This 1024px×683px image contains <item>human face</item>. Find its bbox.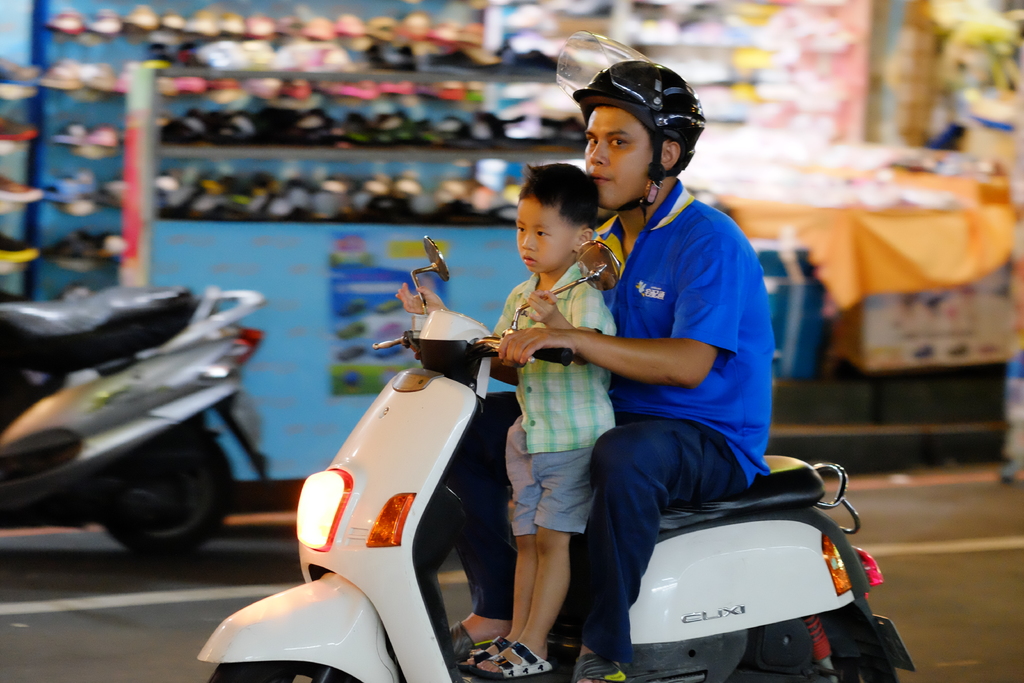
<box>509,198,573,276</box>.
